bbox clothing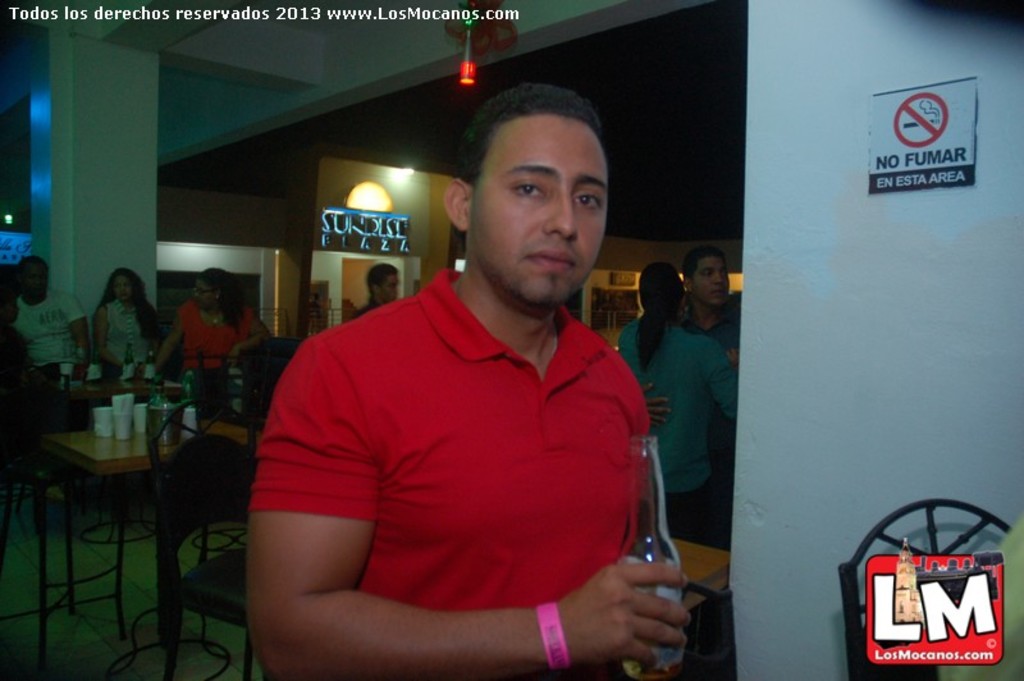
Rect(607, 320, 754, 543)
